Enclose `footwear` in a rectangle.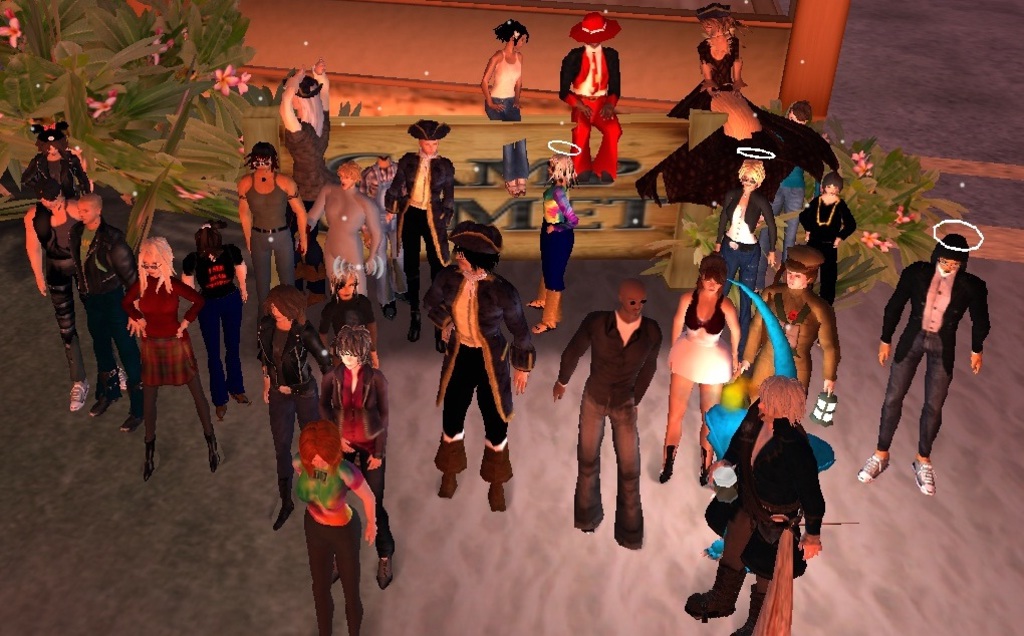
bbox(70, 381, 91, 413).
